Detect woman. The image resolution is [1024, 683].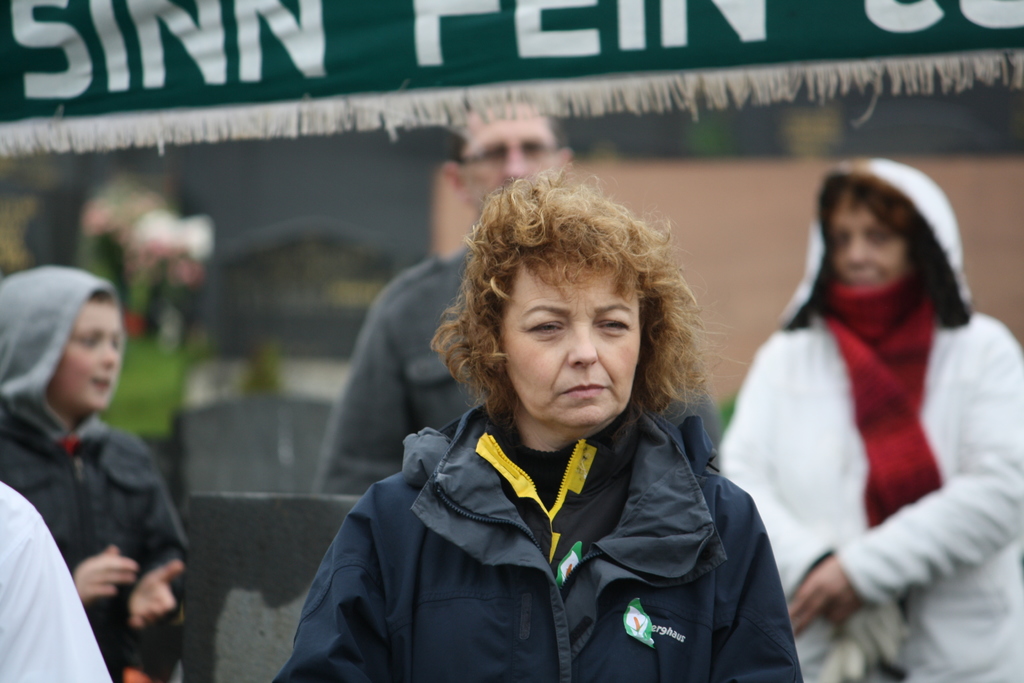
(718, 159, 1023, 682).
